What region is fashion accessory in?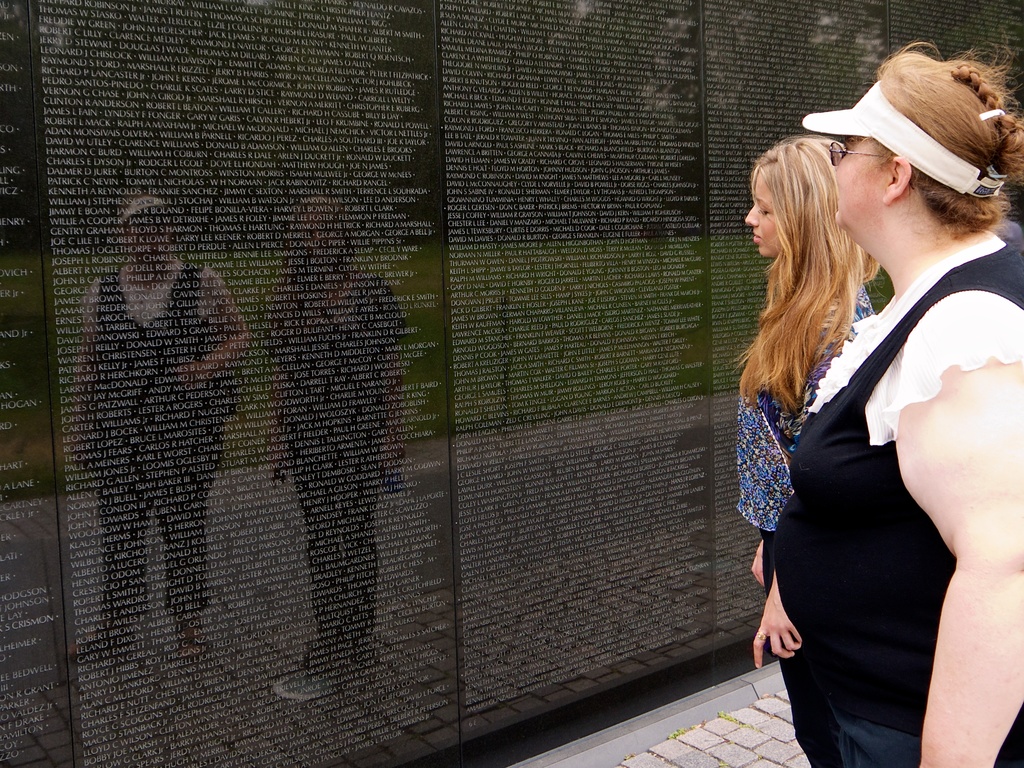
x1=753 y1=633 x2=766 y2=642.
